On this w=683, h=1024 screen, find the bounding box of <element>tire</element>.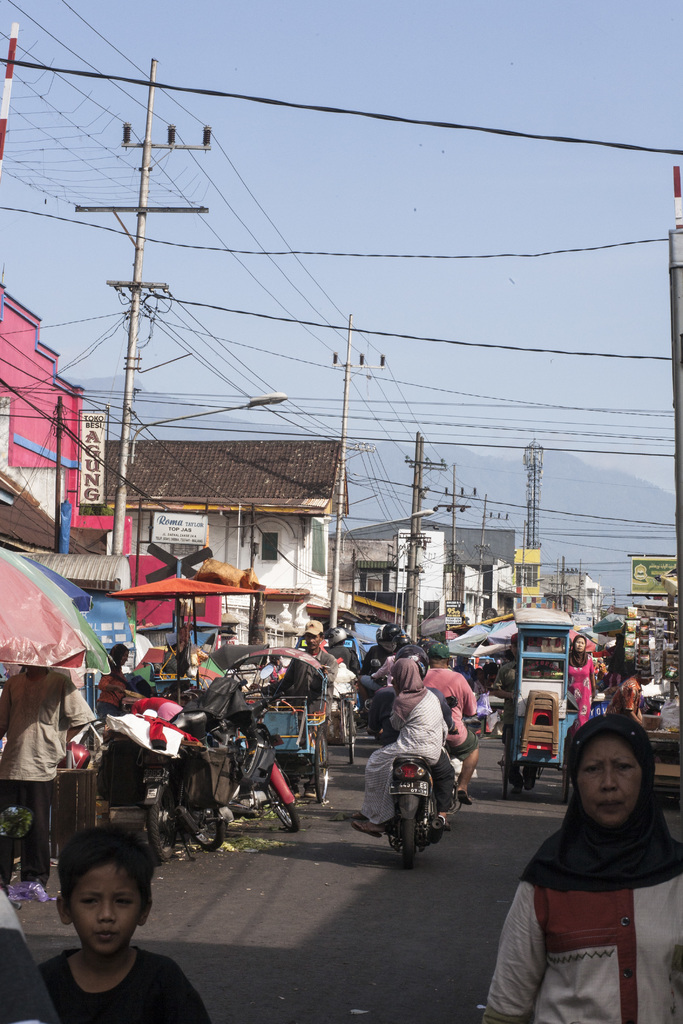
Bounding box: left=174, top=778, right=234, bottom=855.
